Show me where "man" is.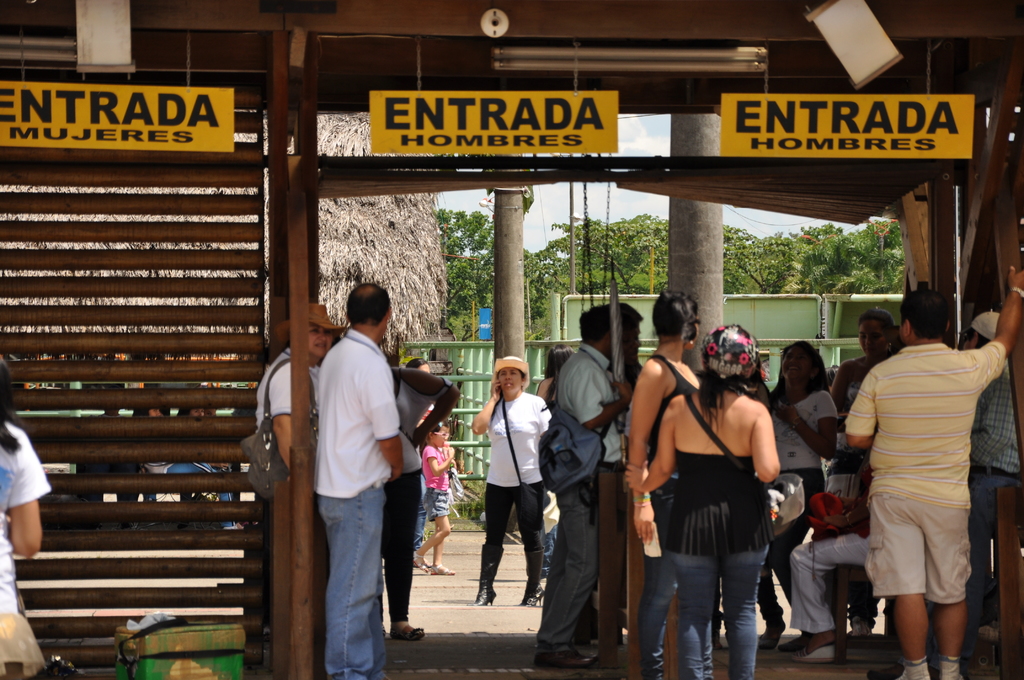
"man" is at [298,280,432,659].
